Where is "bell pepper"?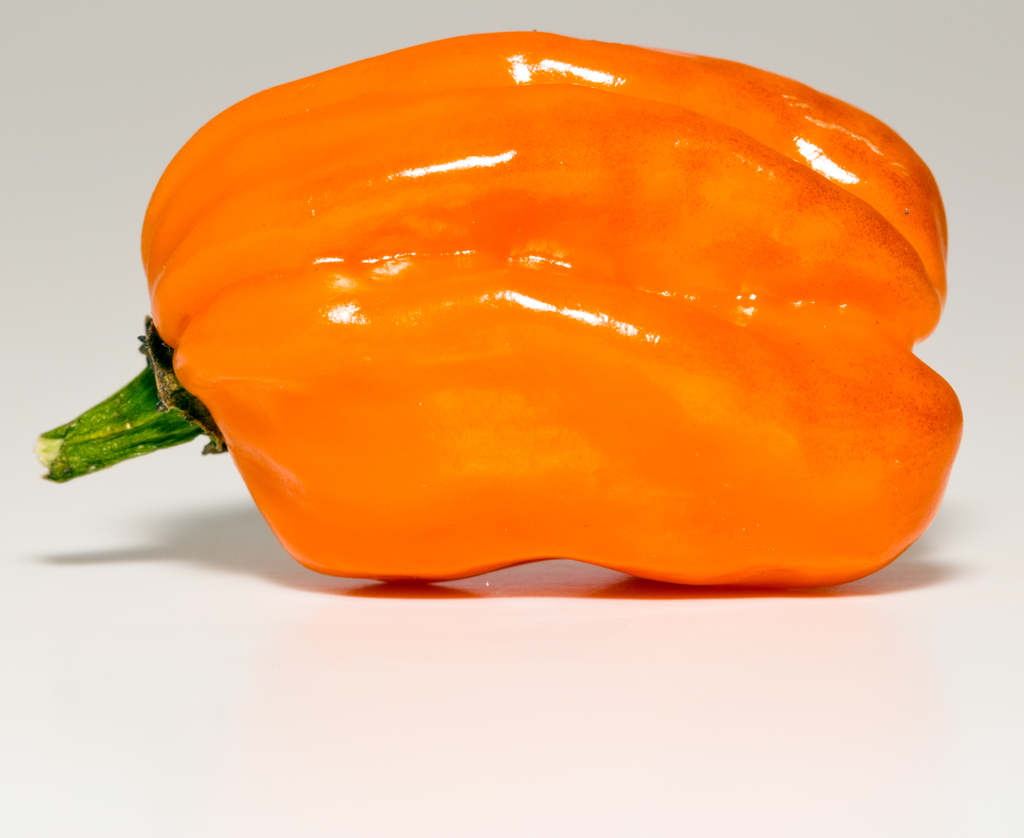
crop(31, 26, 963, 590).
